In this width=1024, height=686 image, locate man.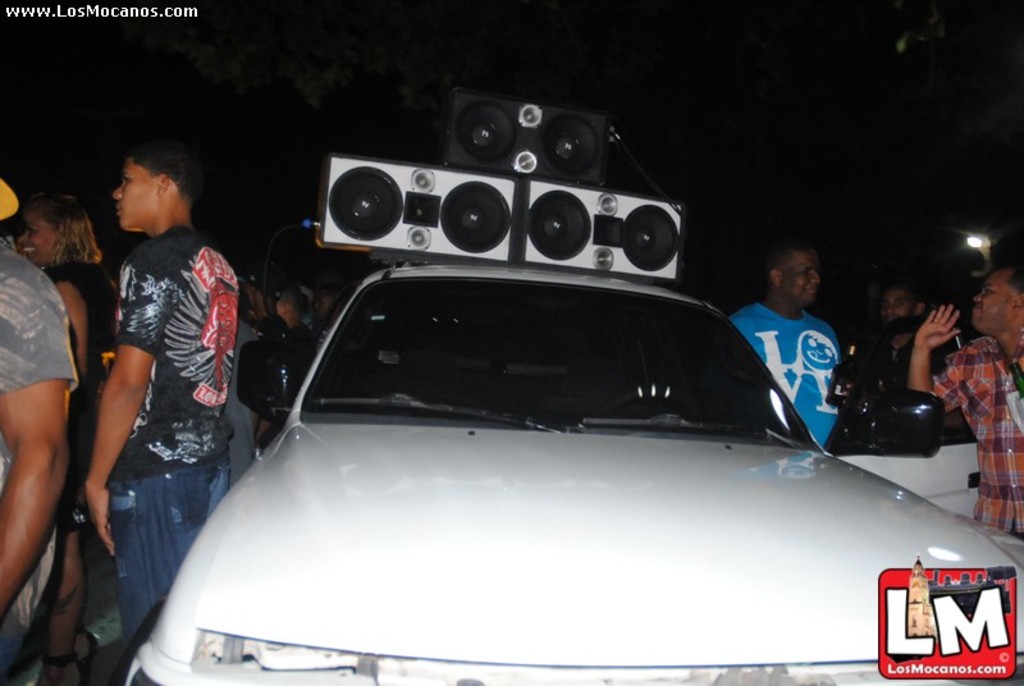
Bounding box: [left=906, top=259, right=1023, bottom=541].
